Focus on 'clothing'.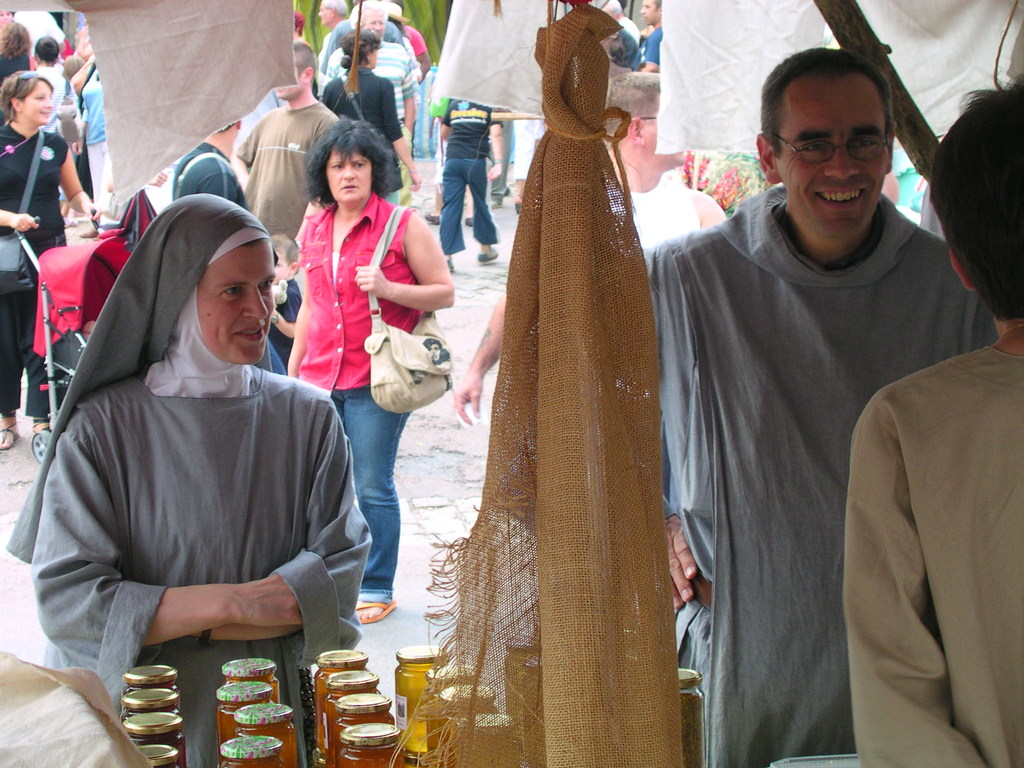
Focused at box(628, 20, 664, 71).
